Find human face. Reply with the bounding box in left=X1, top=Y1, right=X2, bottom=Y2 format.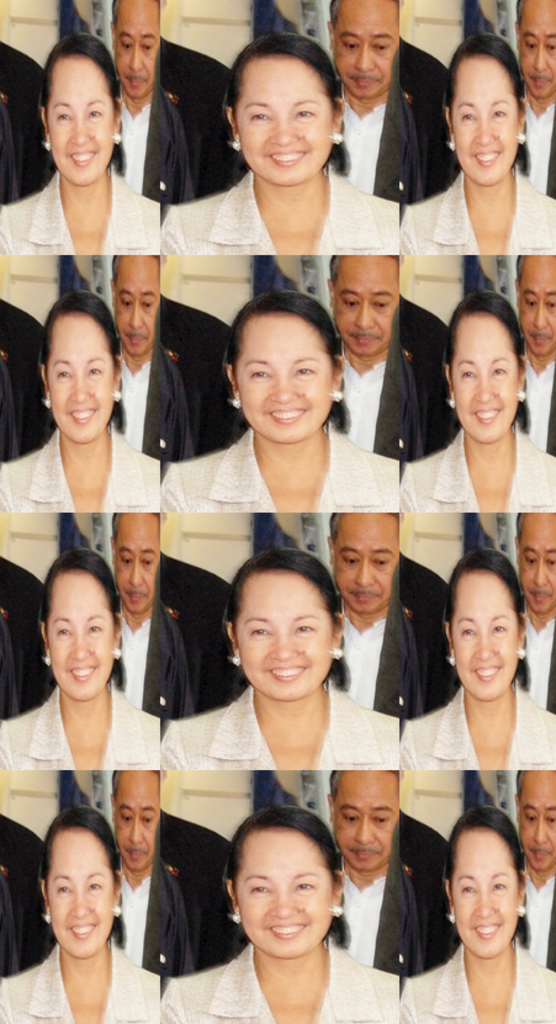
left=234, top=57, right=333, bottom=182.
